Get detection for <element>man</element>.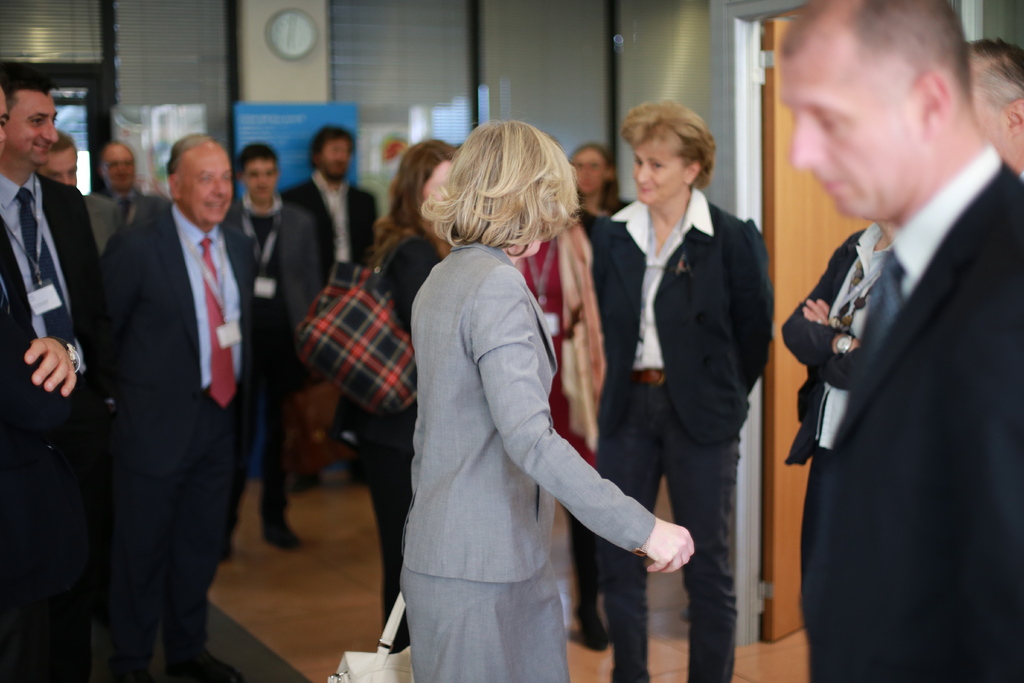
Detection: x1=766, y1=3, x2=1023, y2=672.
